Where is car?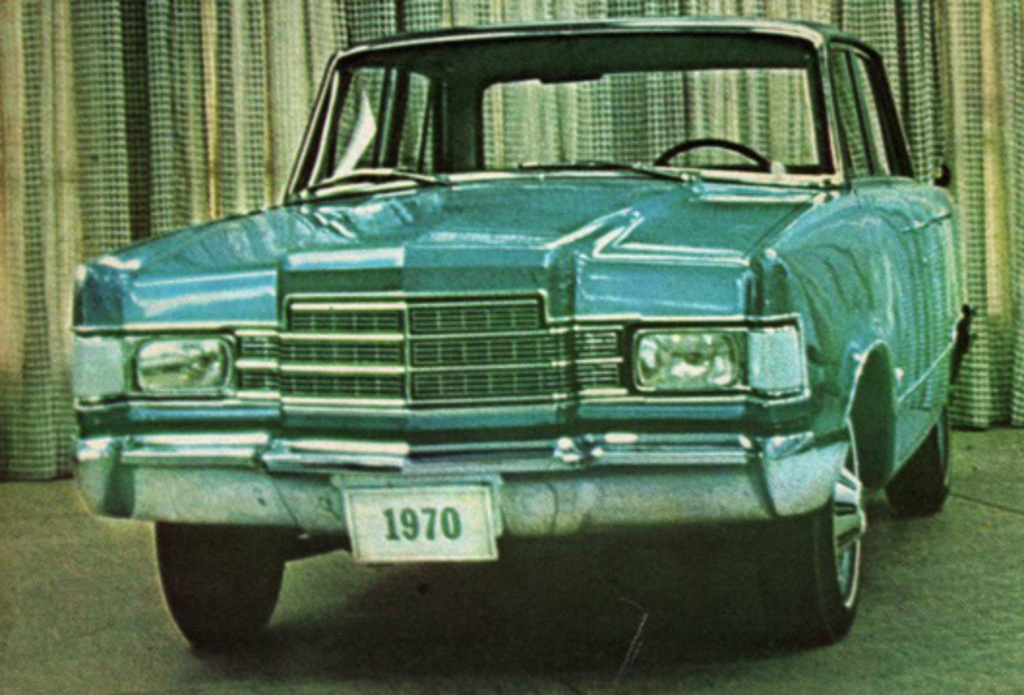
(33, 10, 976, 676).
